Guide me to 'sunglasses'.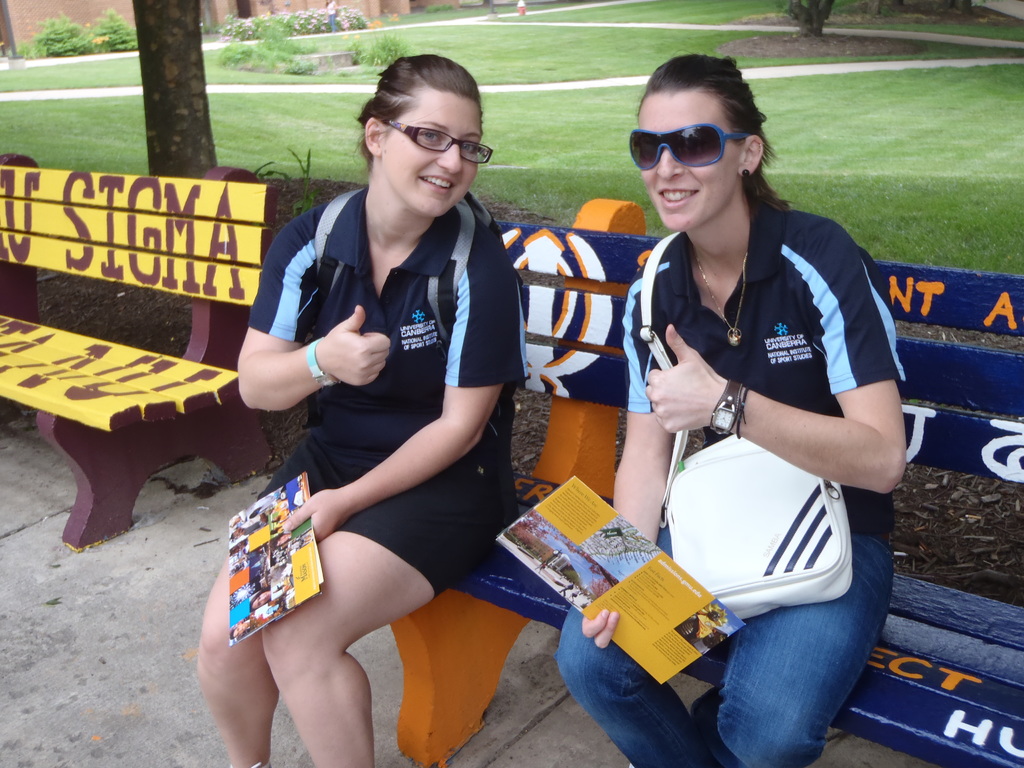
Guidance: 628,123,751,170.
